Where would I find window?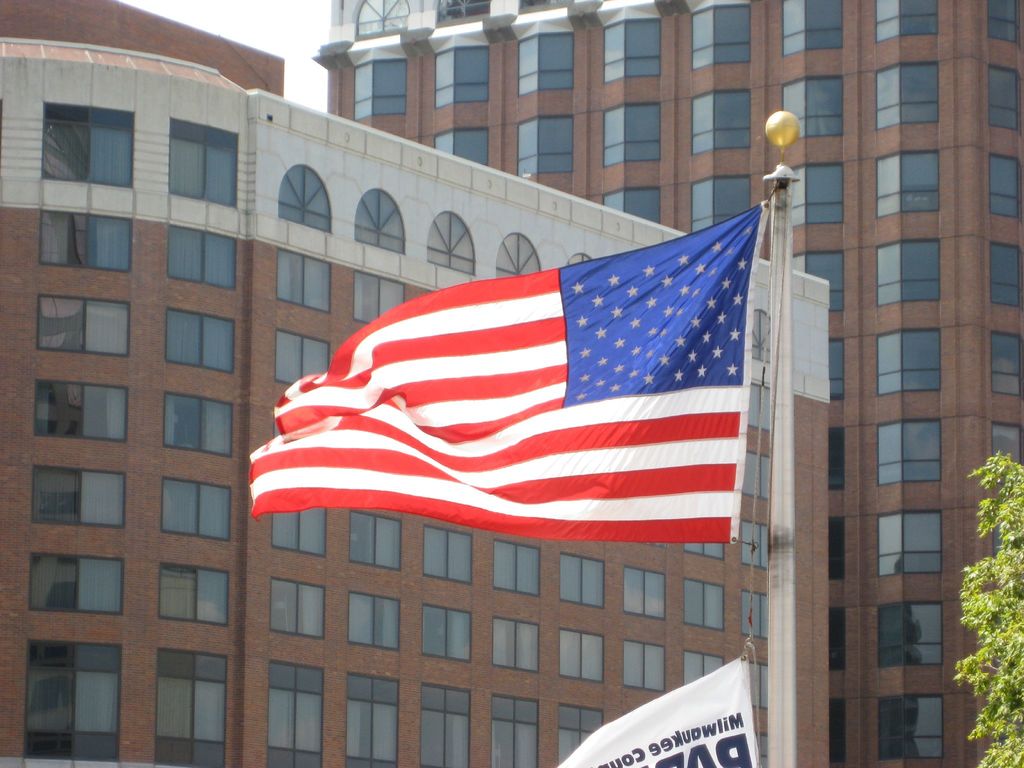
At bbox=(988, 154, 1023, 218).
